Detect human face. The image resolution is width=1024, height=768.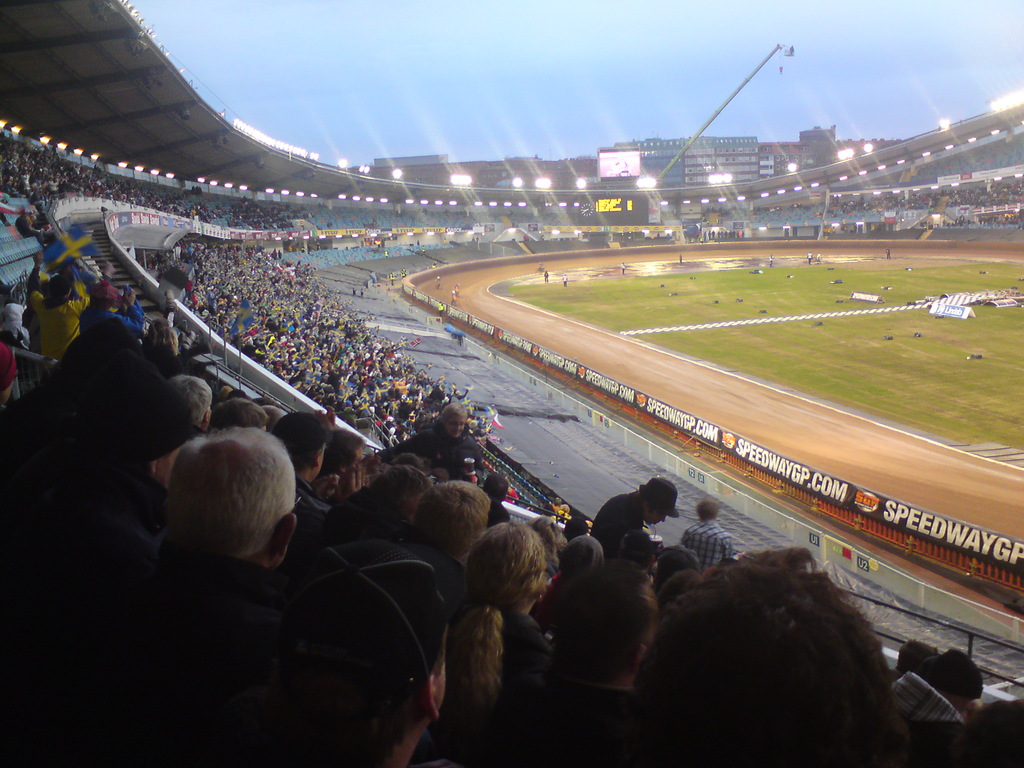
rect(444, 415, 467, 440).
